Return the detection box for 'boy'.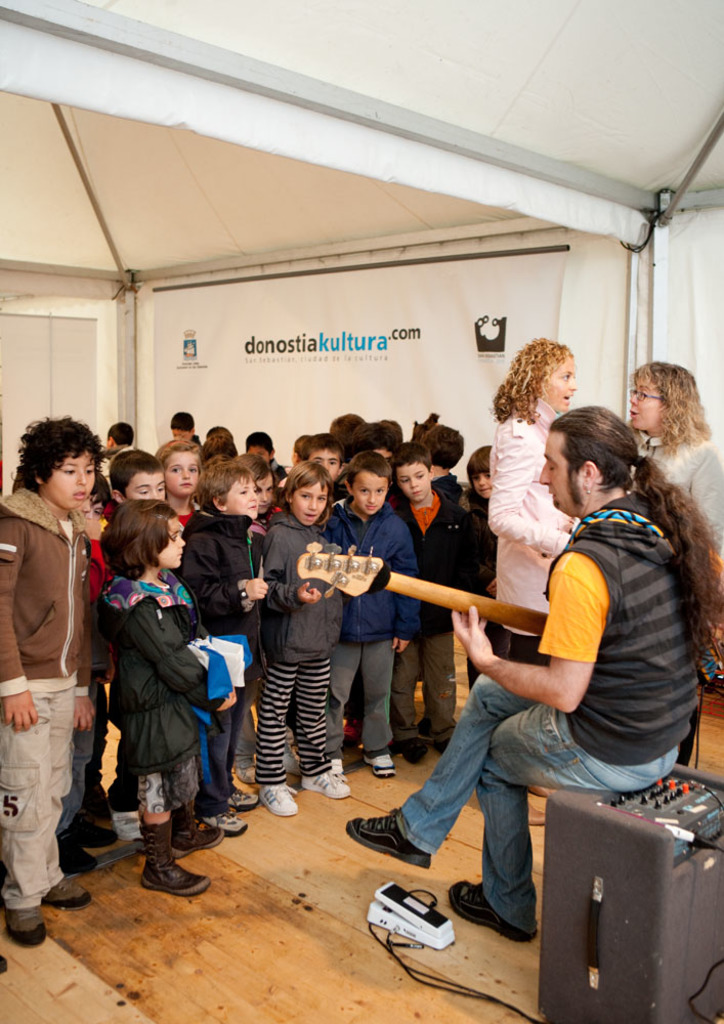
(384,444,479,764).
